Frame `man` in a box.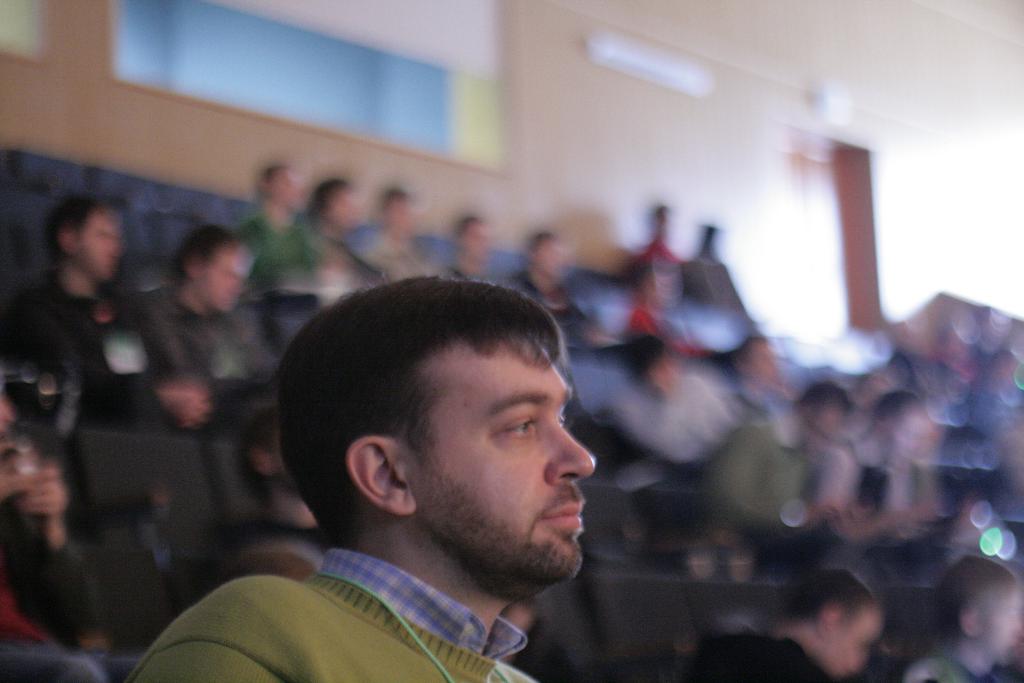
rect(603, 334, 938, 533).
